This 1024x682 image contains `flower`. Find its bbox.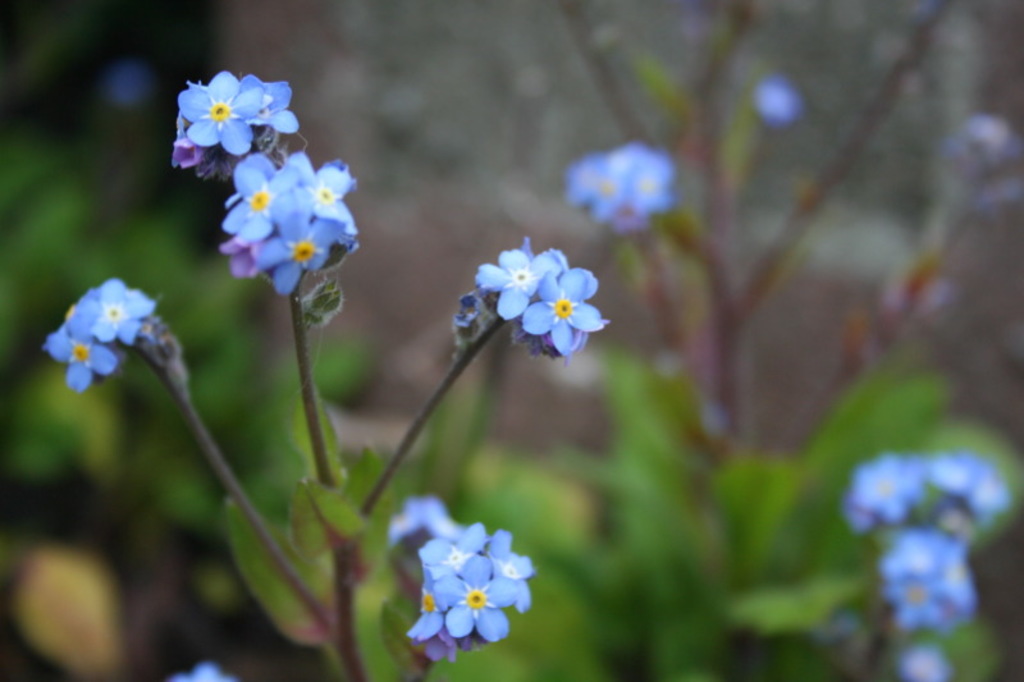
l=211, t=235, r=259, b=278.
